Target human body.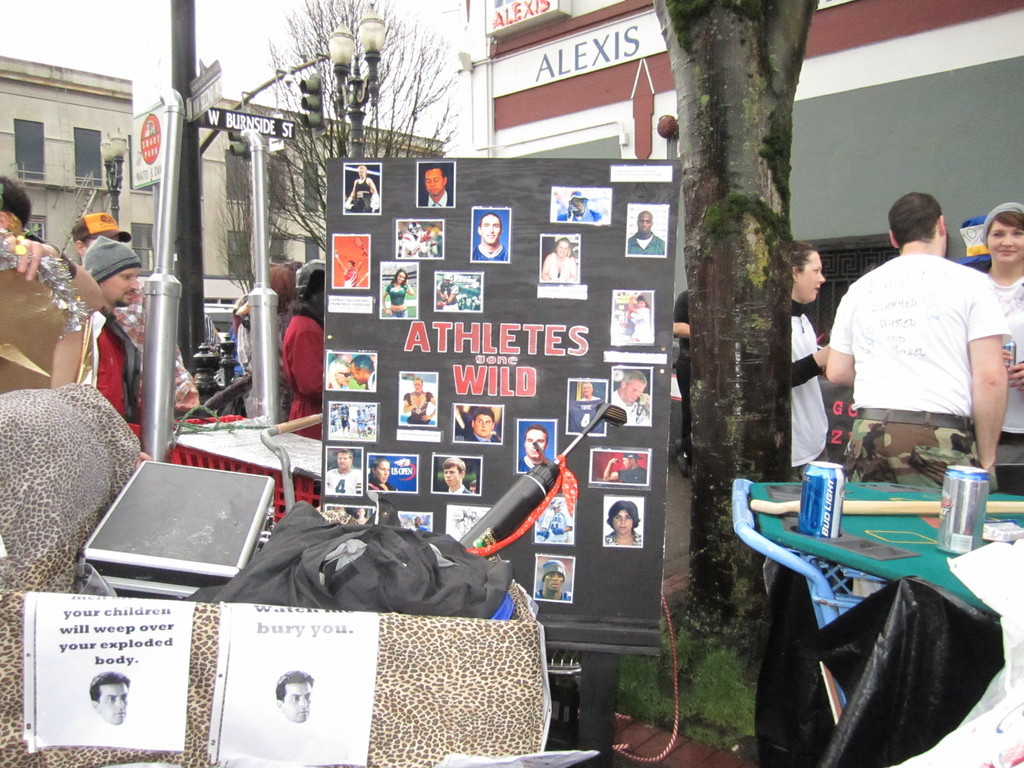
Target region: box=[346, 175, 380, 213].
